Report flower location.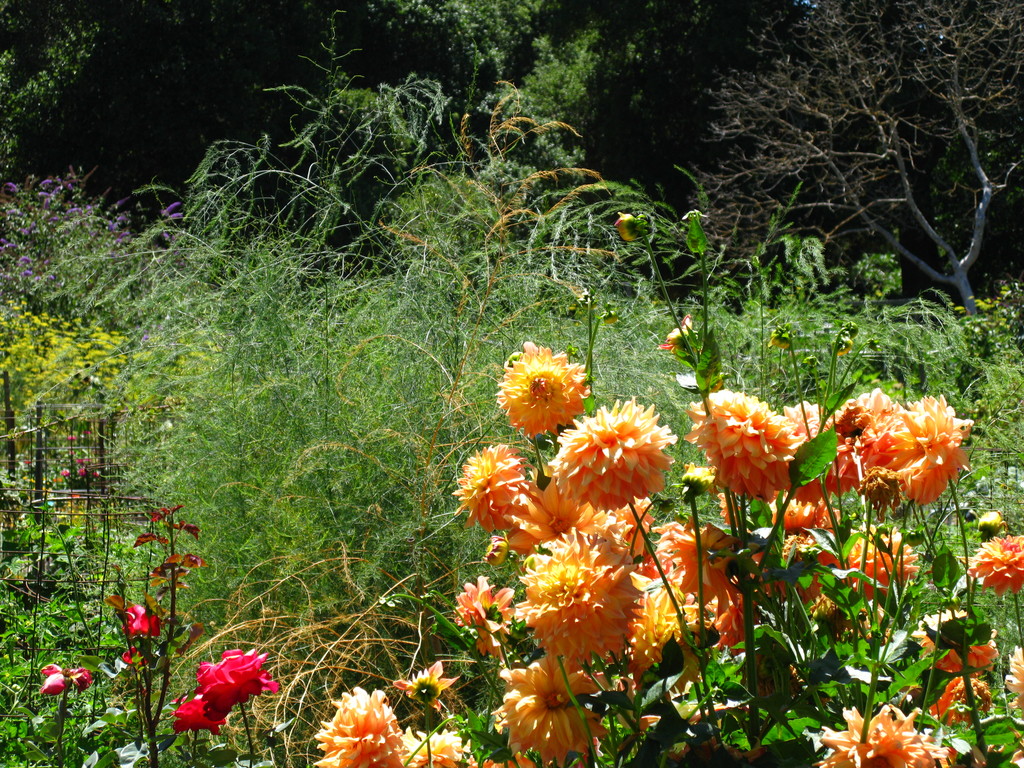
Report: (x1=35, y1=672, x2=91, y2=701).
